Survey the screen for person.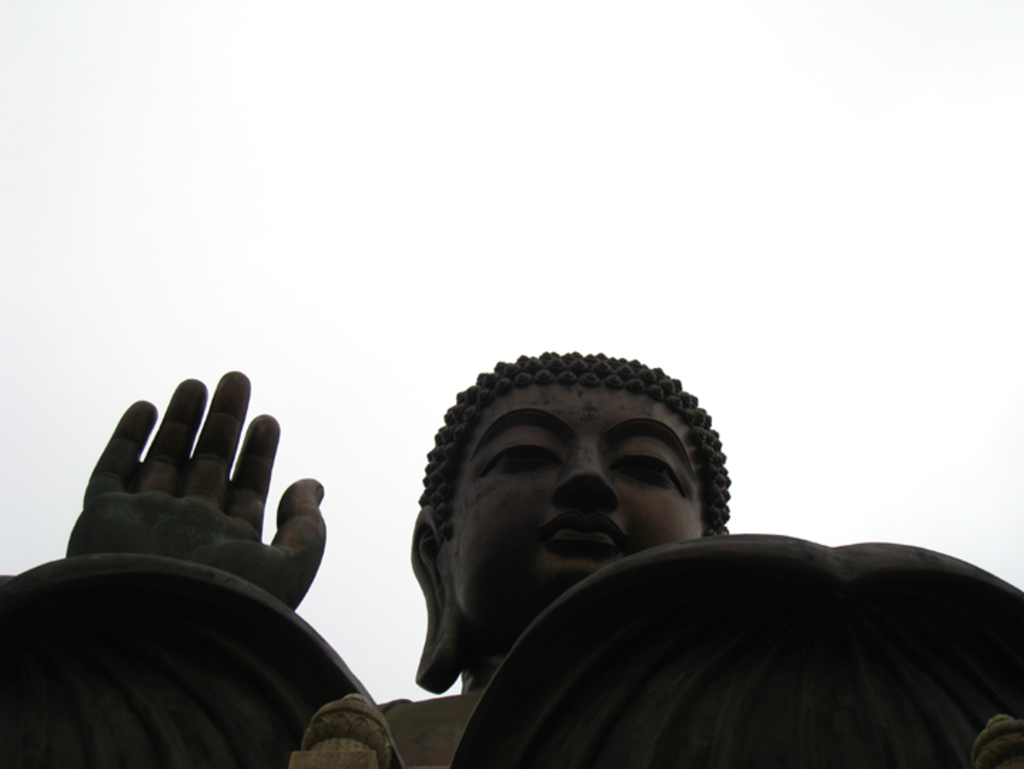
Survey found: region(67, 351, 733, 768).
